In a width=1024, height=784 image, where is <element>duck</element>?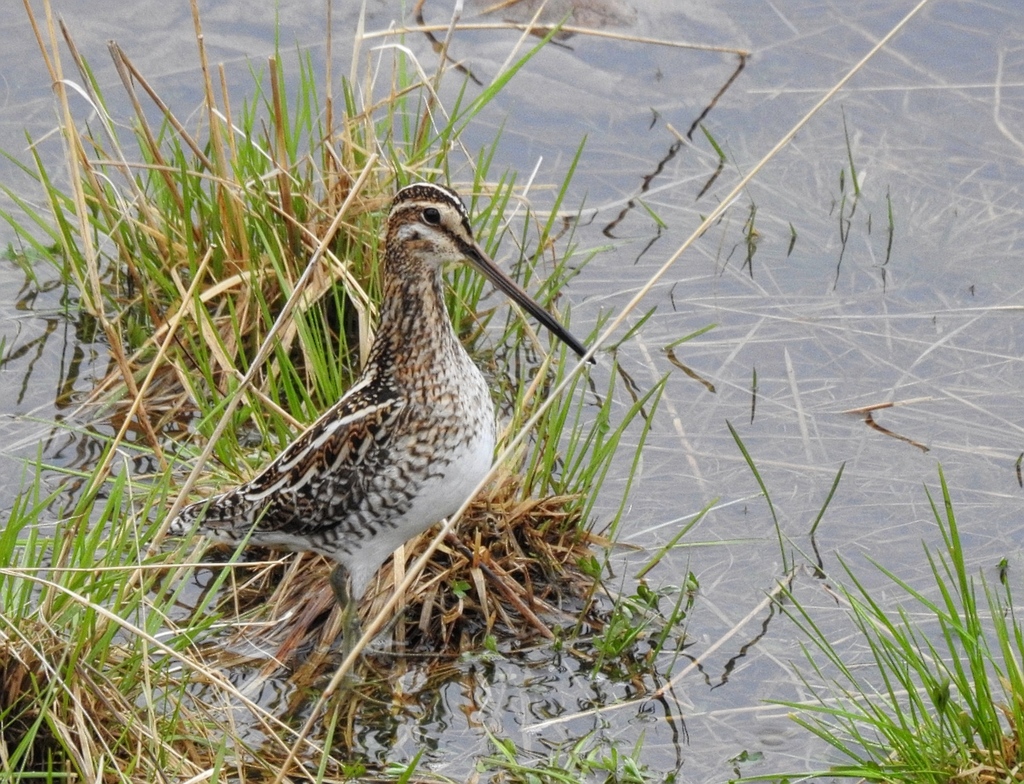
(x1=151, y1=163, x2=544, y2=677).
